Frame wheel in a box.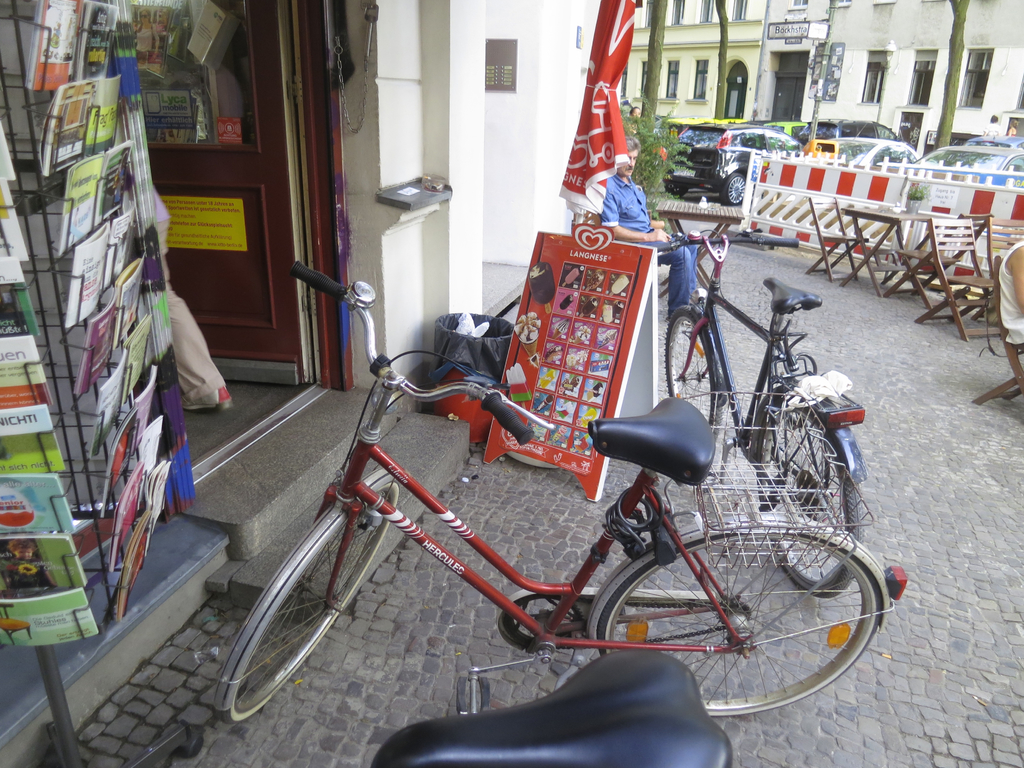
box(666, 305, 724, 439).
